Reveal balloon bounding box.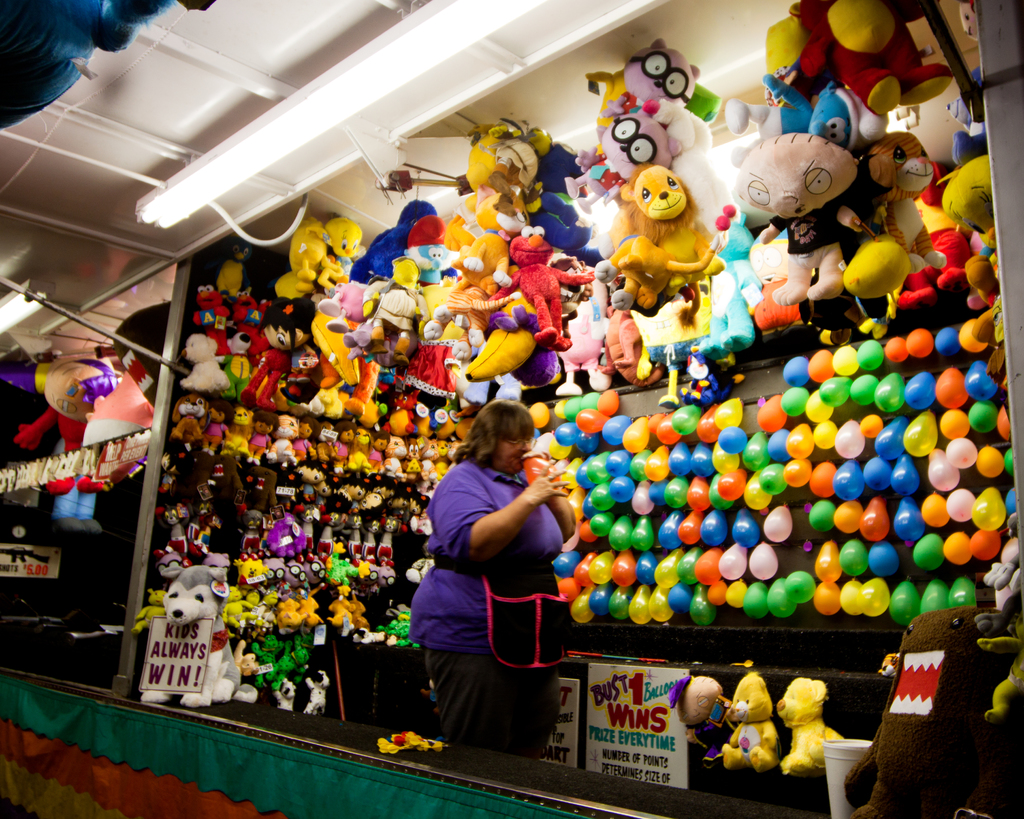
Revealed: box=[860, 576, 888, 612].
